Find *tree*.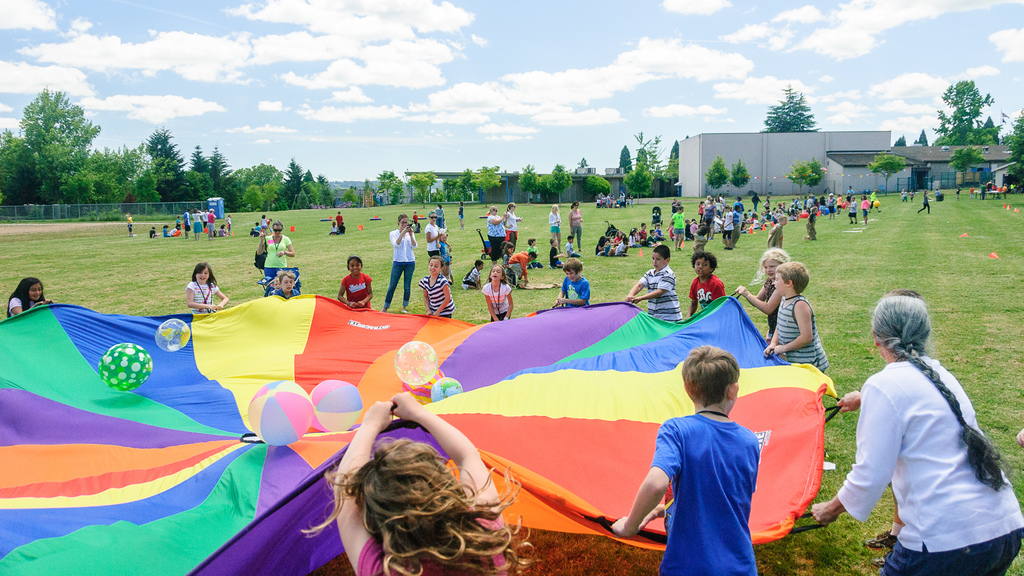
455/168/476/209.
